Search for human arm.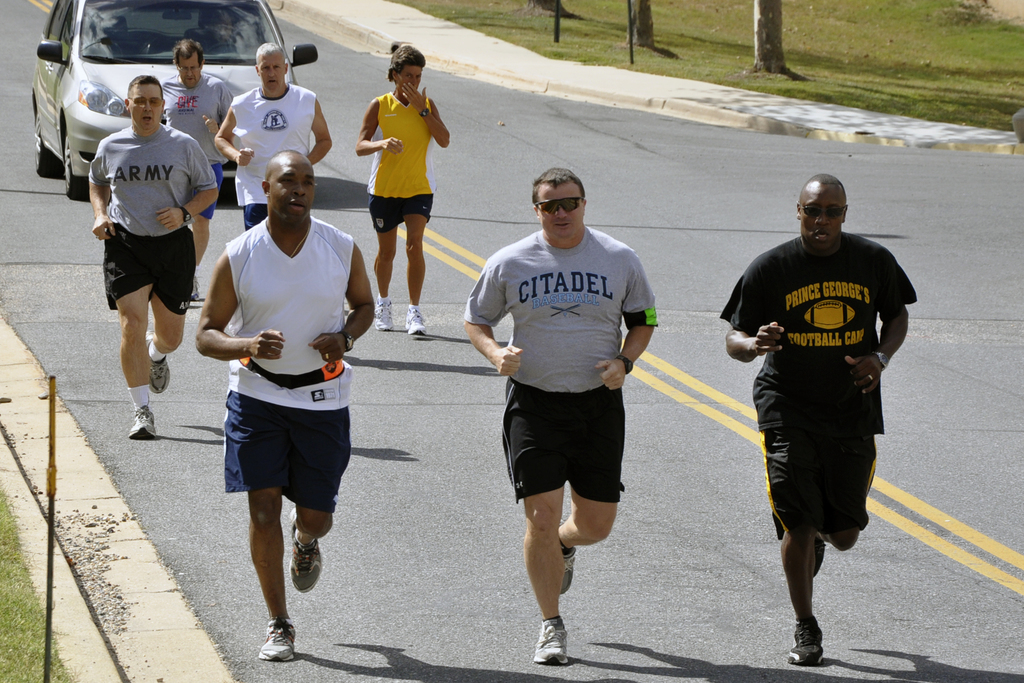
Found at box(186, 278, 256, 390).
